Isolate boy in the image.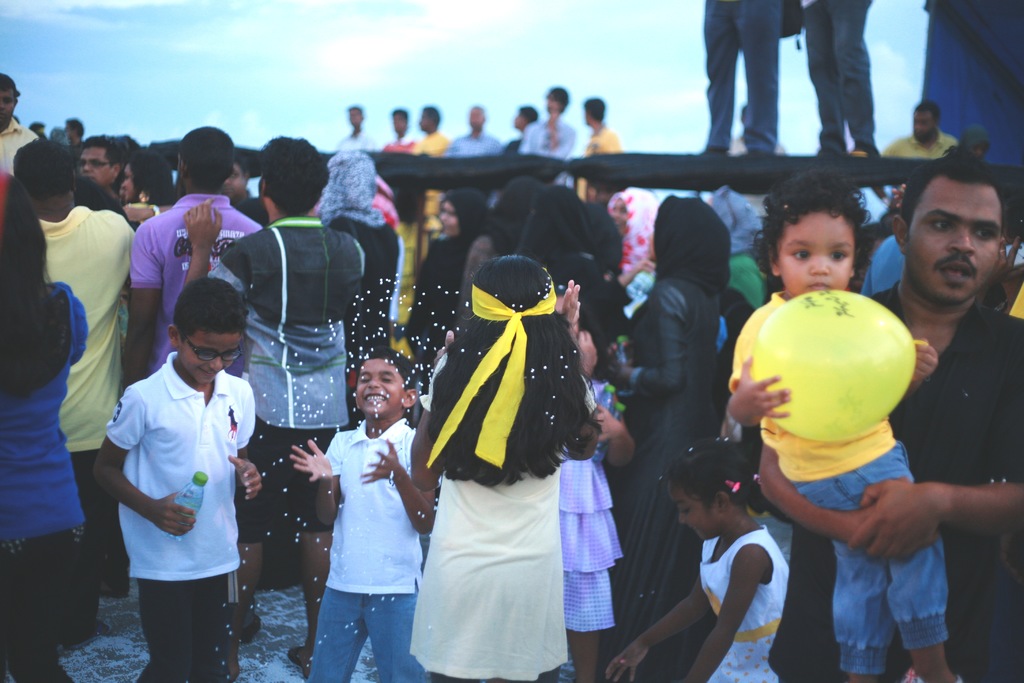
Isolated region: pyautogui.locateOnScreen(732, 163, 978, 682).
